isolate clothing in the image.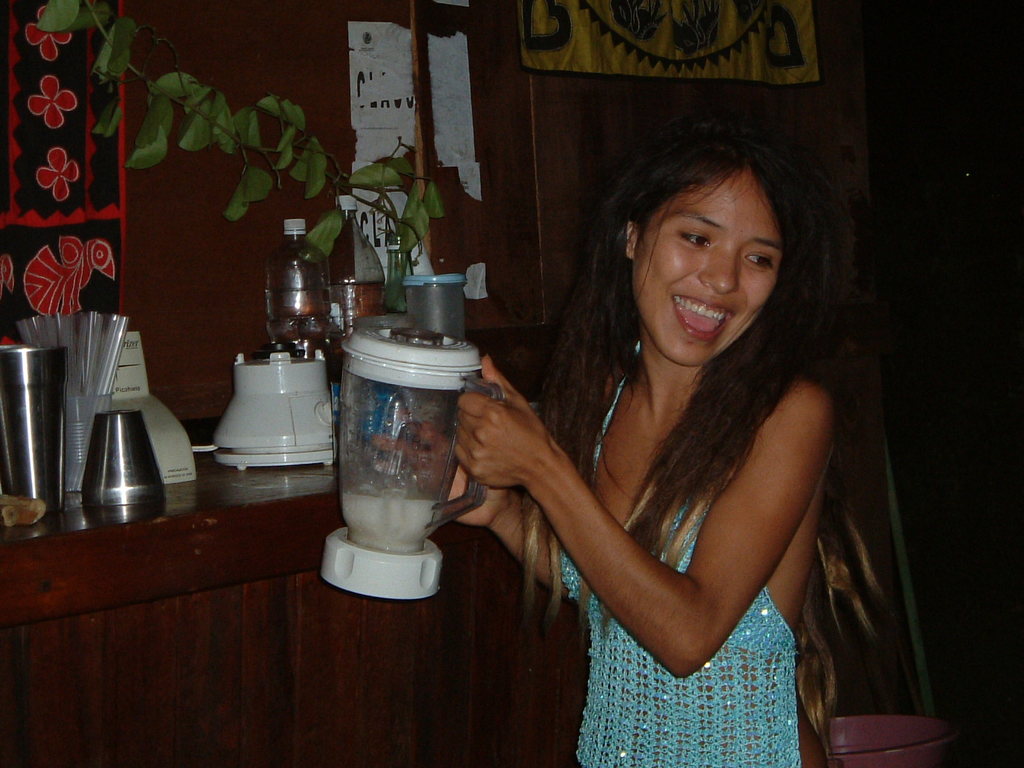
Isolated region: [left=546, top=339, right=803, bottom=767].
